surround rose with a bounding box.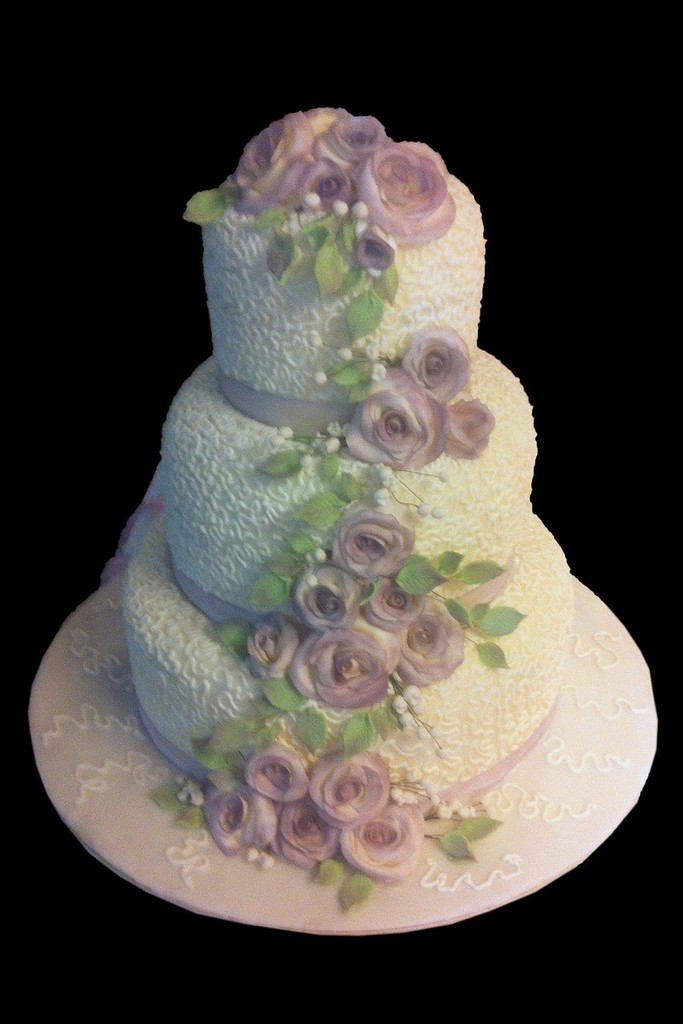
bbox=[353, 221, 396, 271].
